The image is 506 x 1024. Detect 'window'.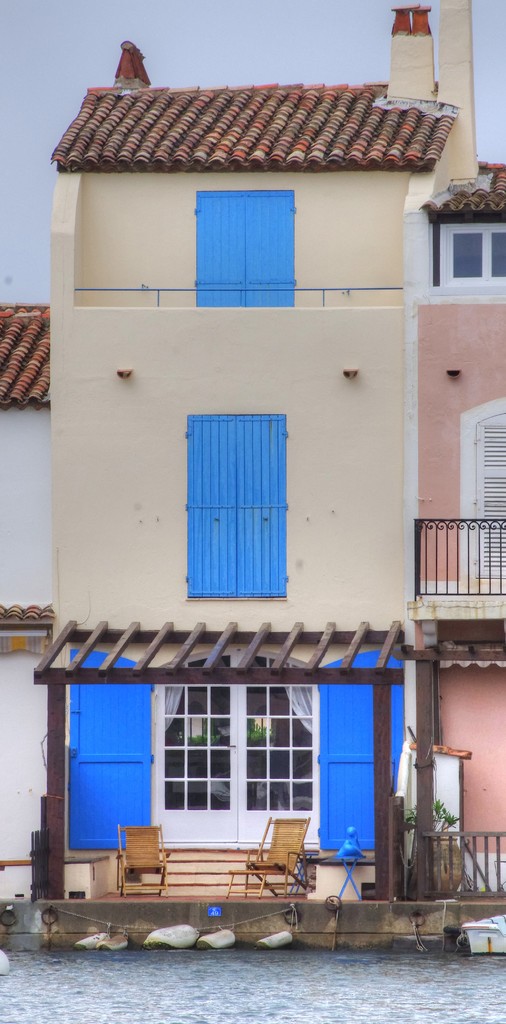
Detection: region(143, 636, 350, 823).
